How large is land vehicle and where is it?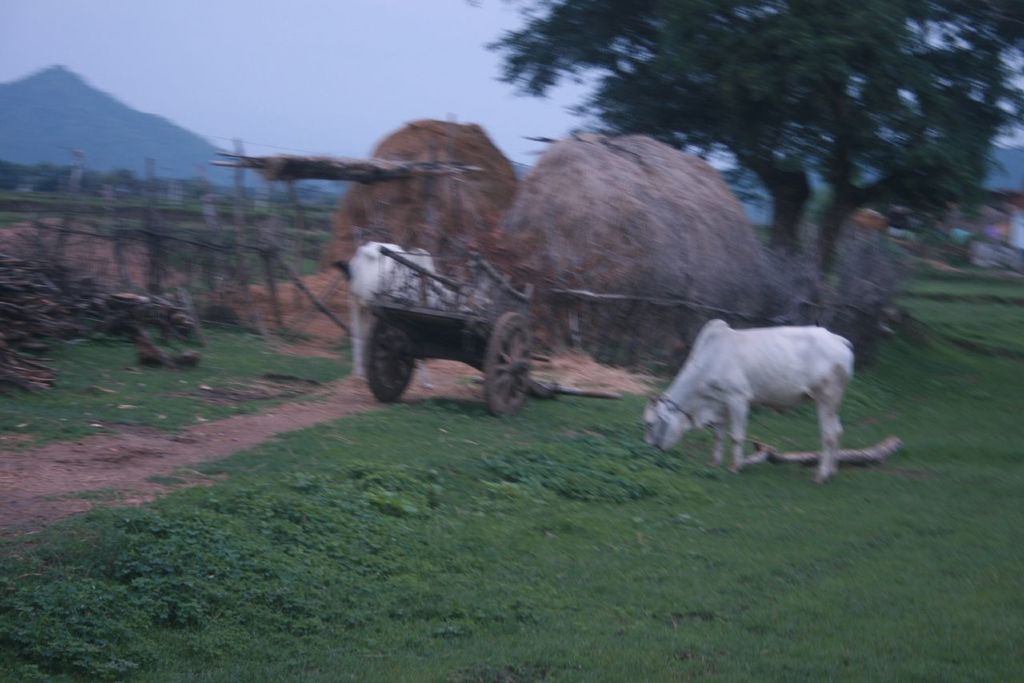
Bounding box: 342,226,582,428.
